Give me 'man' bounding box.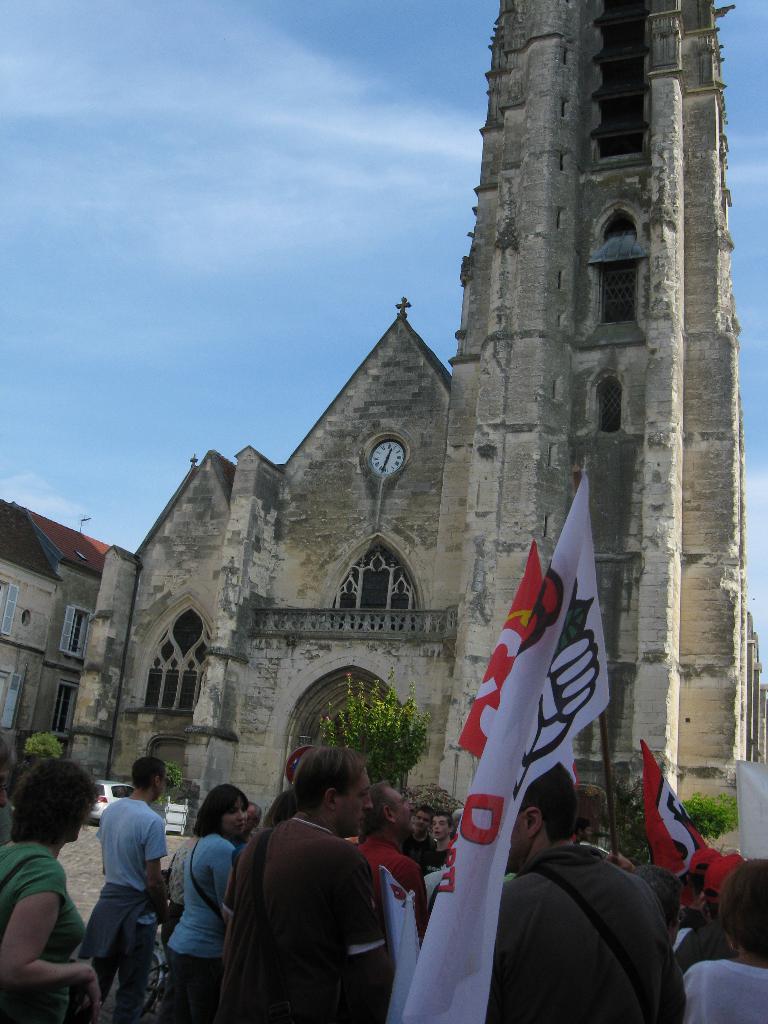
select_region(494, 764, 694, 1023).
